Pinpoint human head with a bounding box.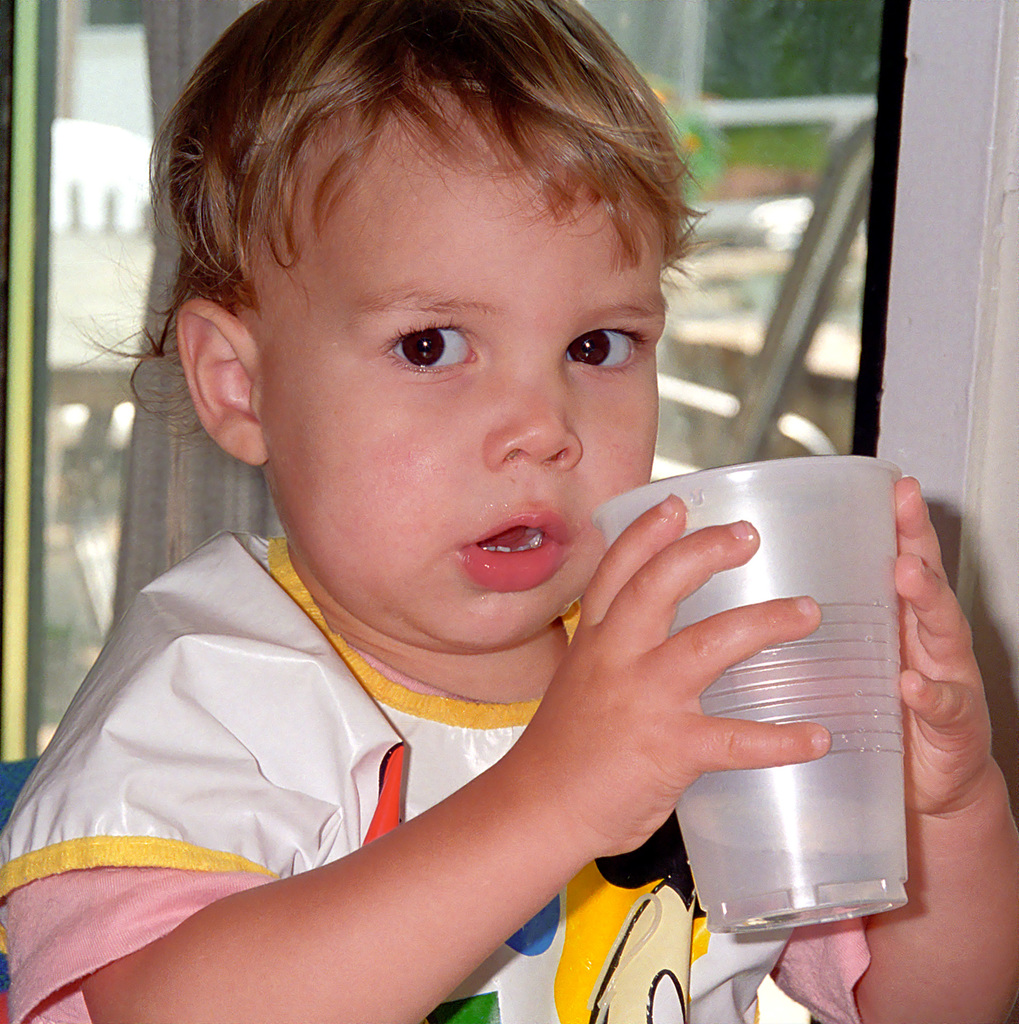
[left=144, top=0, right=713, bottom=559].
